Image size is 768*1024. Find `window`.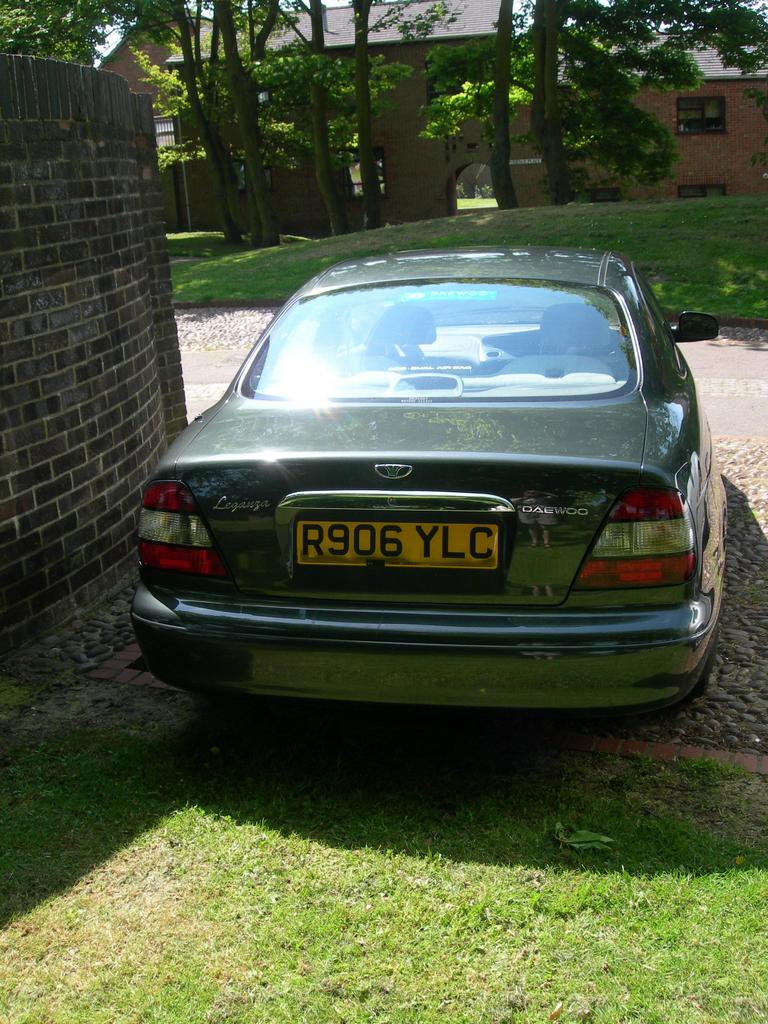
BBox(675, 97, 728, 137).
